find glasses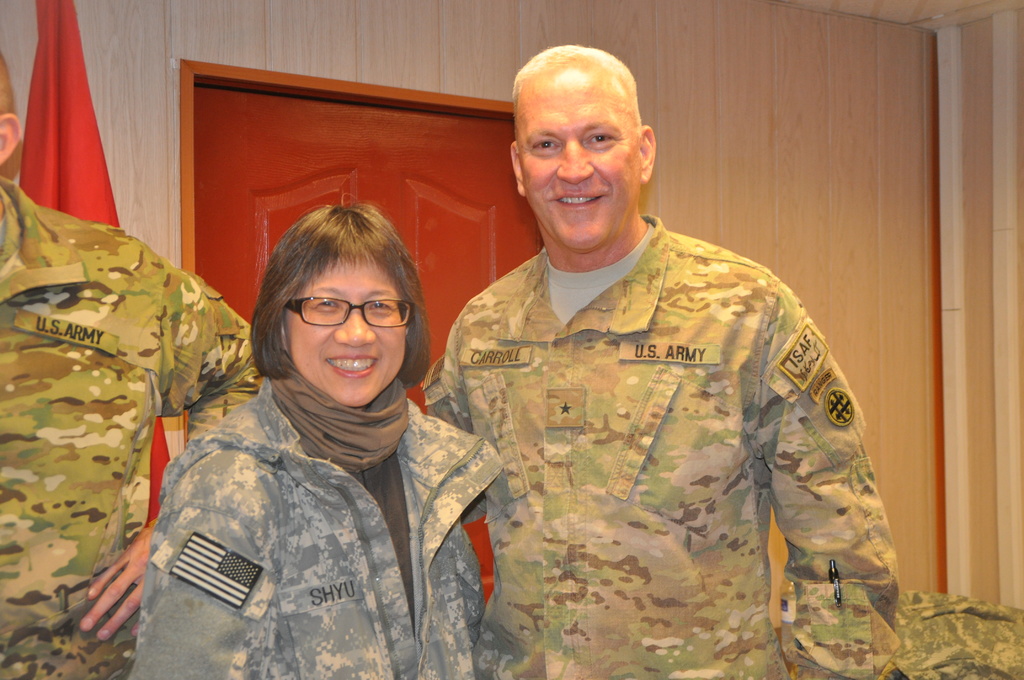
276 293 414 332
